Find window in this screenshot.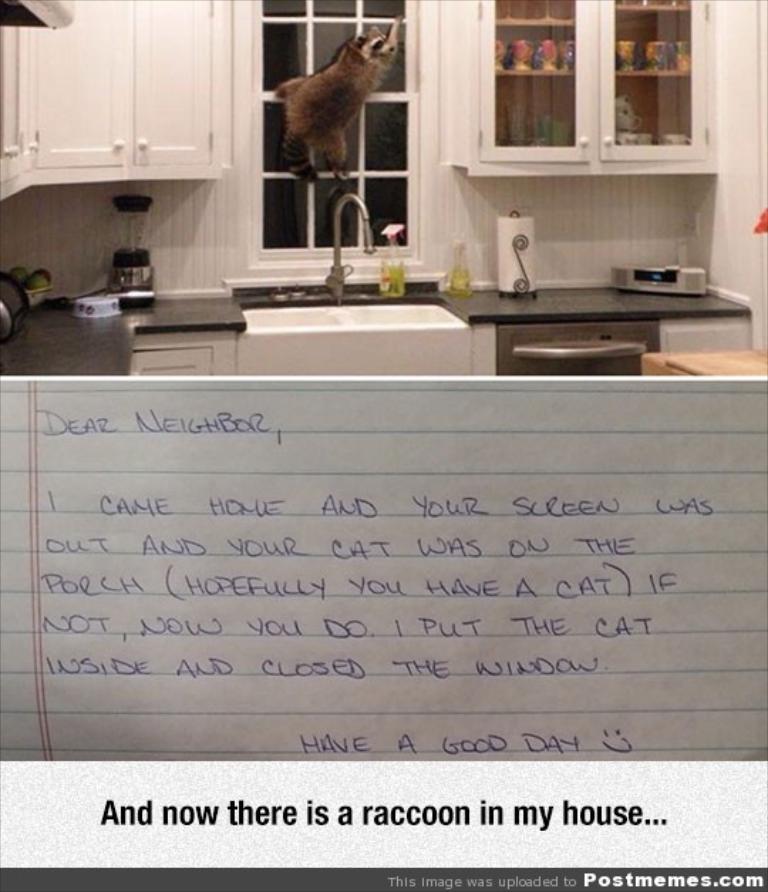
The bounding box for window is 257:0:405:243.
